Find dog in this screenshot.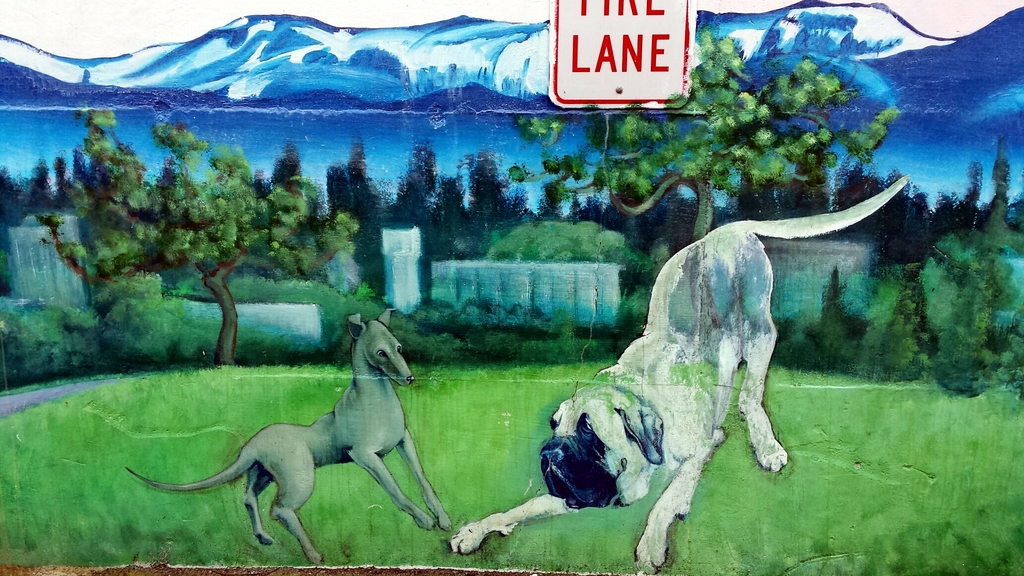
The bounding box for dog is {"x1": 127, "y1": 303, "x2": 454, "y2": 567}.
